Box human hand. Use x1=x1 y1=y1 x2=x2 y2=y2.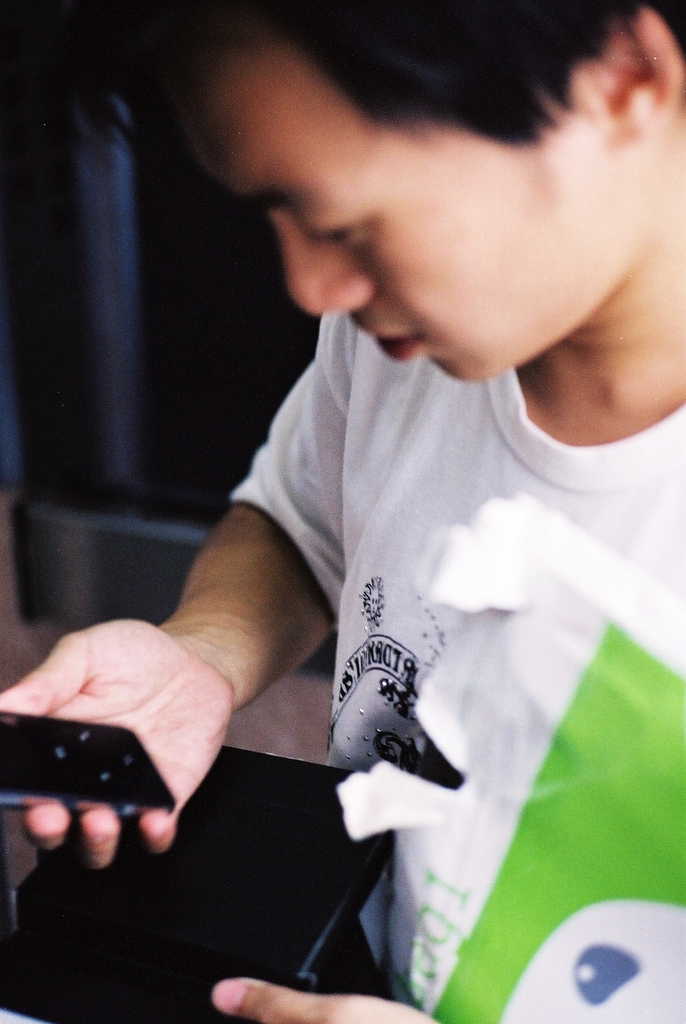
x1=10 y1=561 x2=297 y2=911.
